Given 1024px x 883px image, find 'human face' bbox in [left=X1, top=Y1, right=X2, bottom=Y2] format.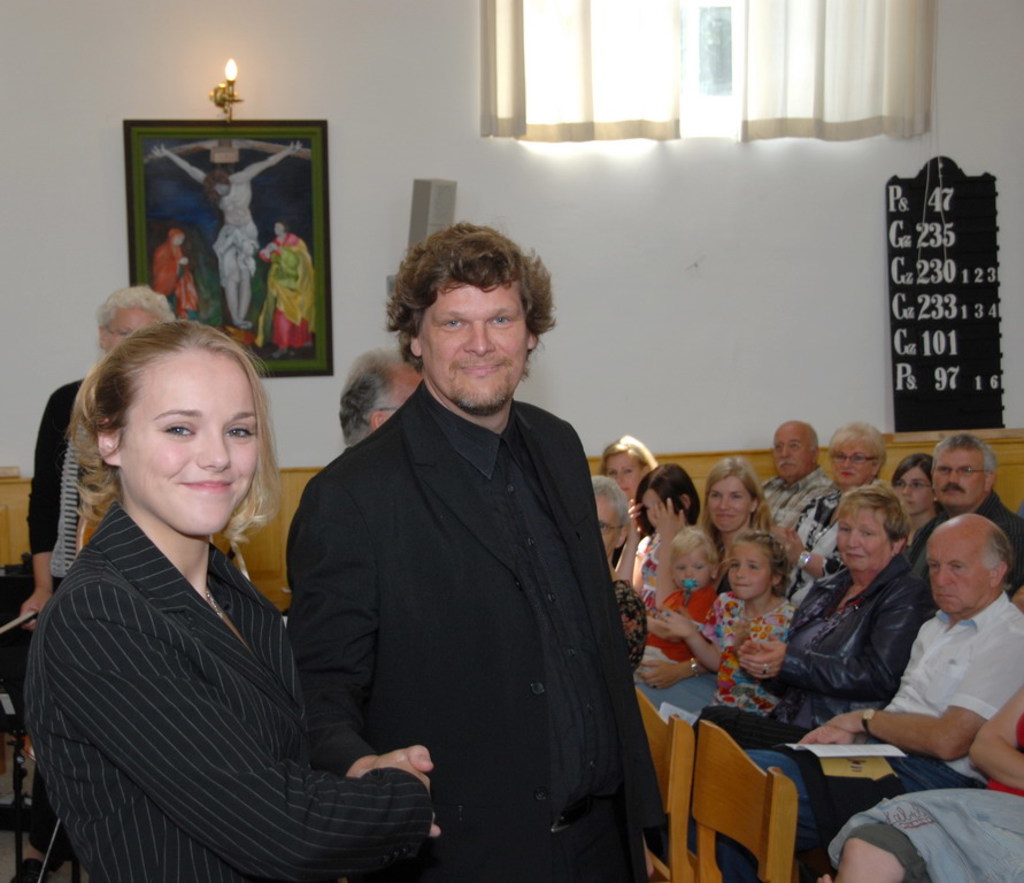
[left=602, top=451, right=644, bottom=502].
